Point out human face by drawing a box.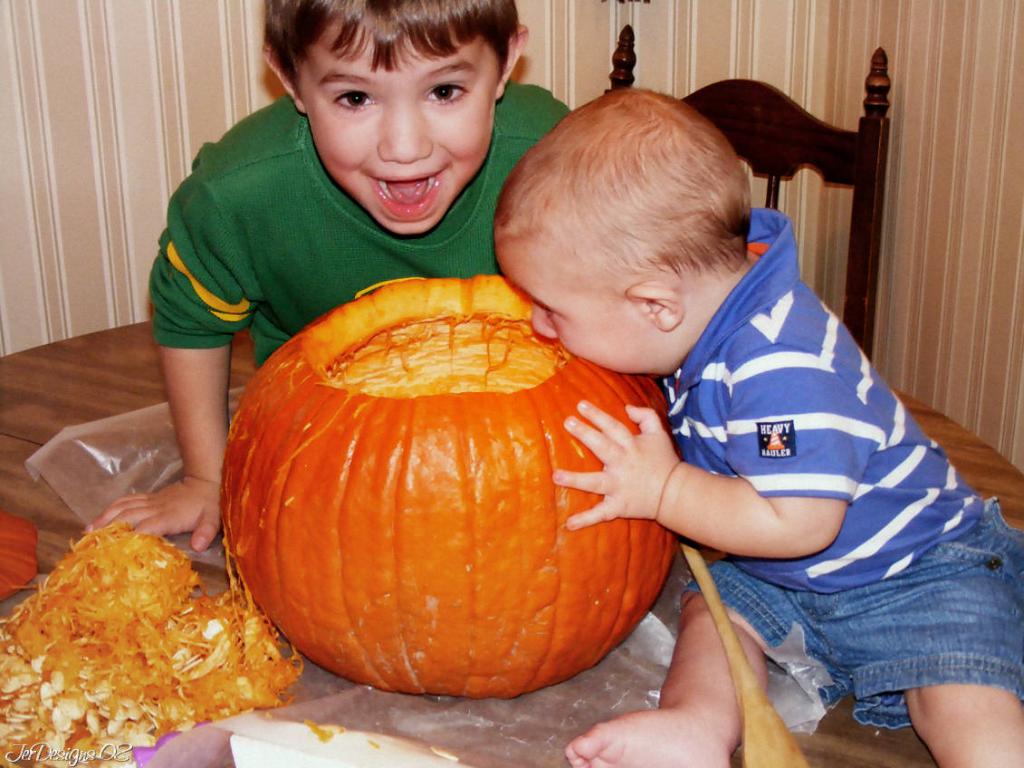
{"x1": 301, "y1": 19, "x2": 497, "y2": 231}.
